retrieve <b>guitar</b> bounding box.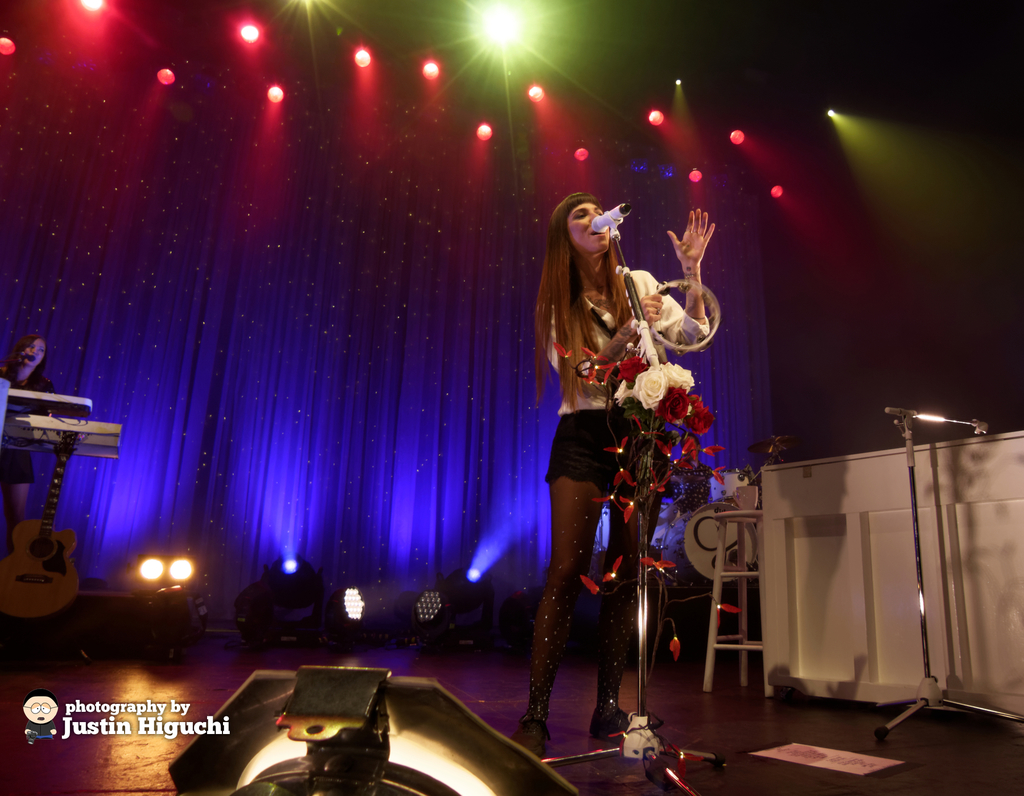
Bounding box: BBox(1, 436, 80, 628).
